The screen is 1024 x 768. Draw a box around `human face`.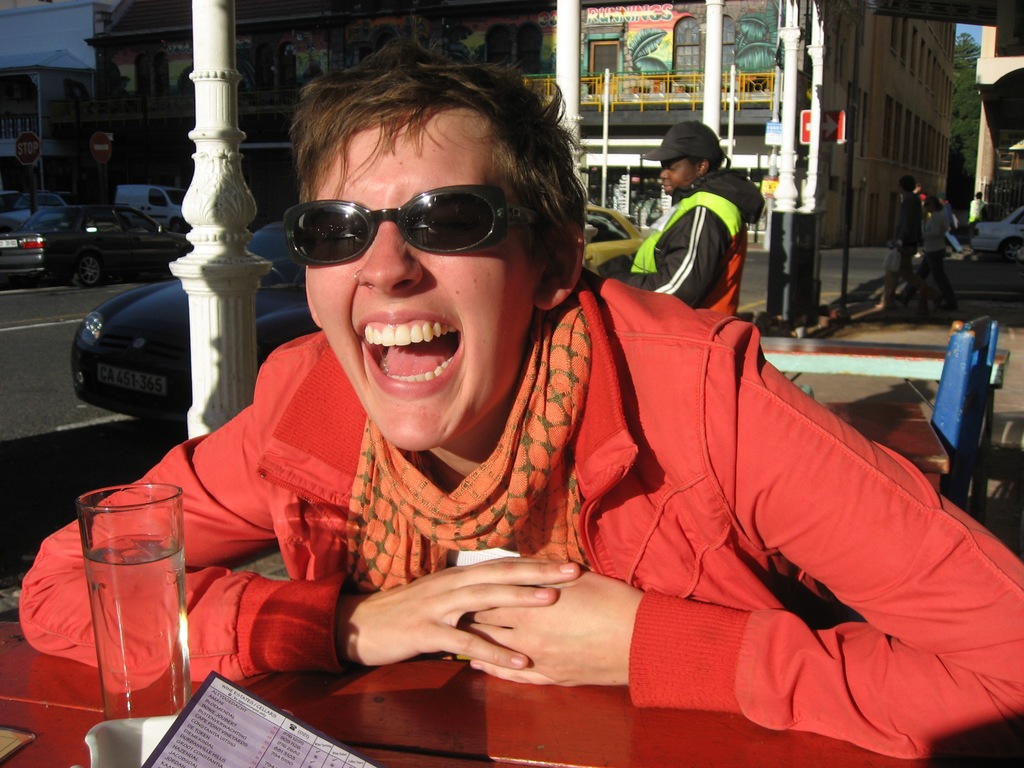
box=[660, 157, 697, 198].
